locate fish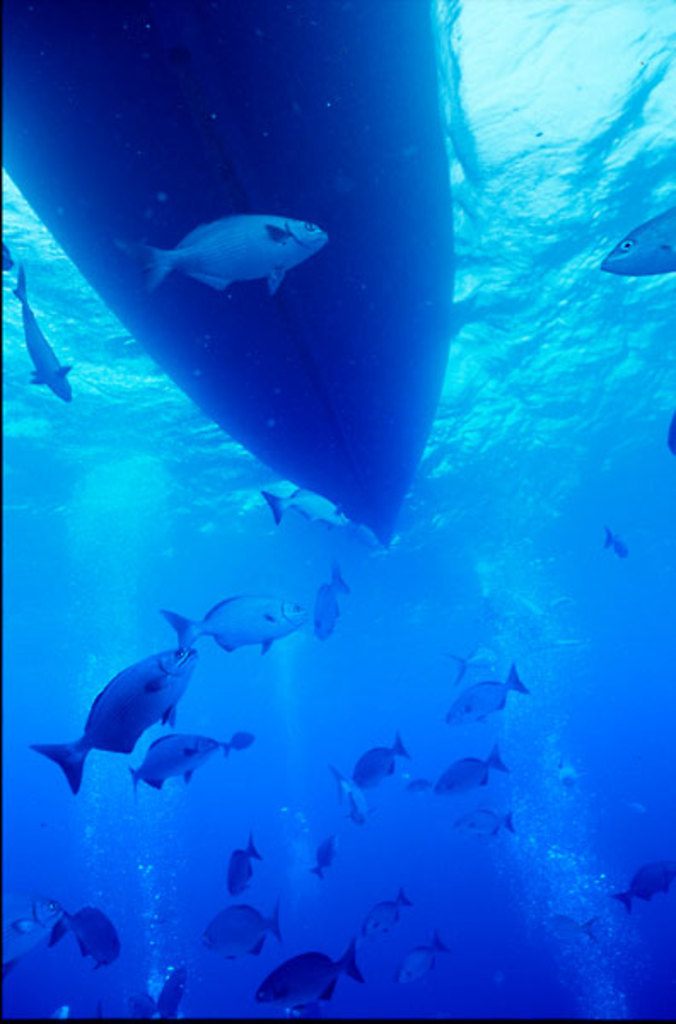
bbox(399, 930, 442, 980)
